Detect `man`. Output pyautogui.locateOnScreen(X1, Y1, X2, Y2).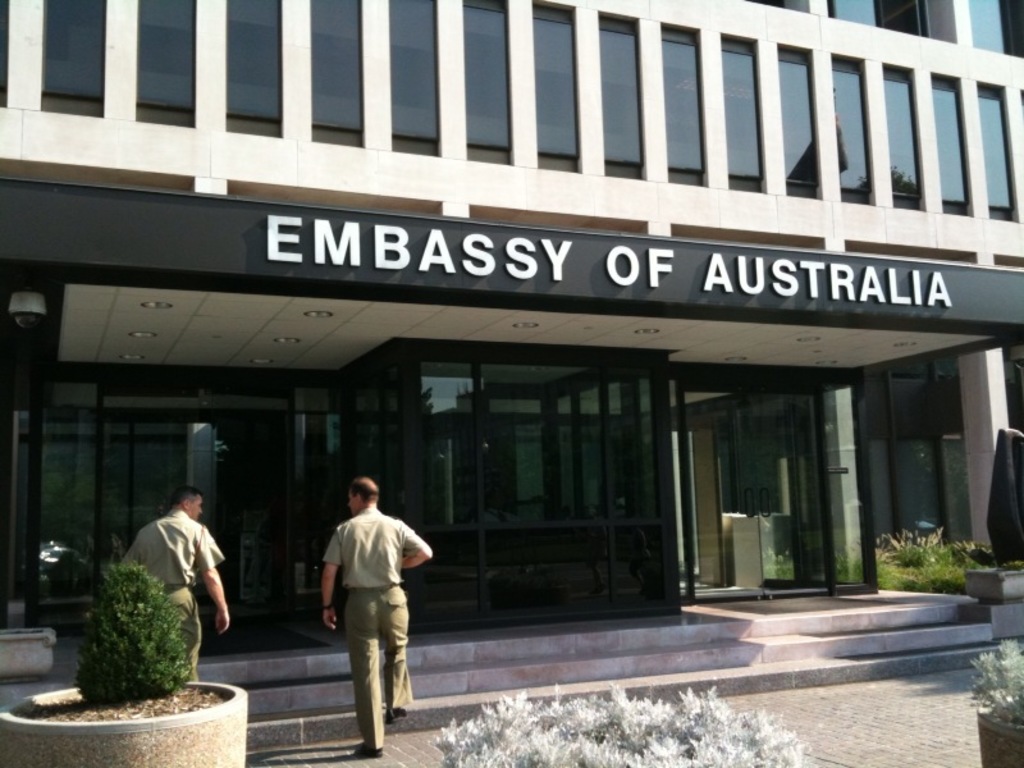
pyautogui.locateOnScreen(310, 484, 417, 750).
